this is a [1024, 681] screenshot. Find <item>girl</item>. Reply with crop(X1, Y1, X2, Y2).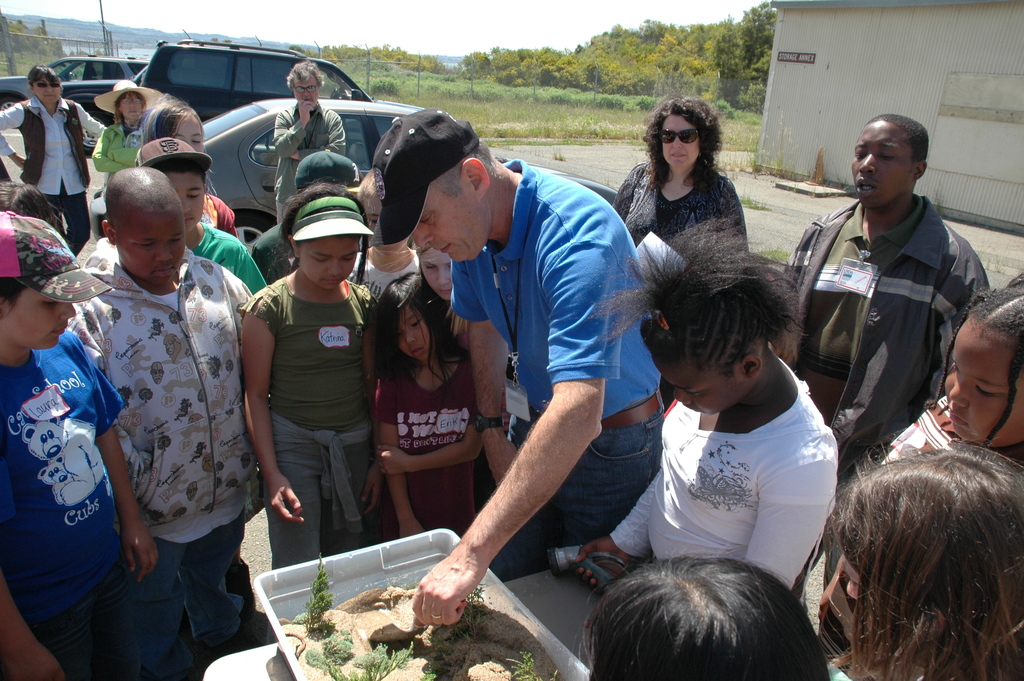
crop(831, 443, 1023, 680).
